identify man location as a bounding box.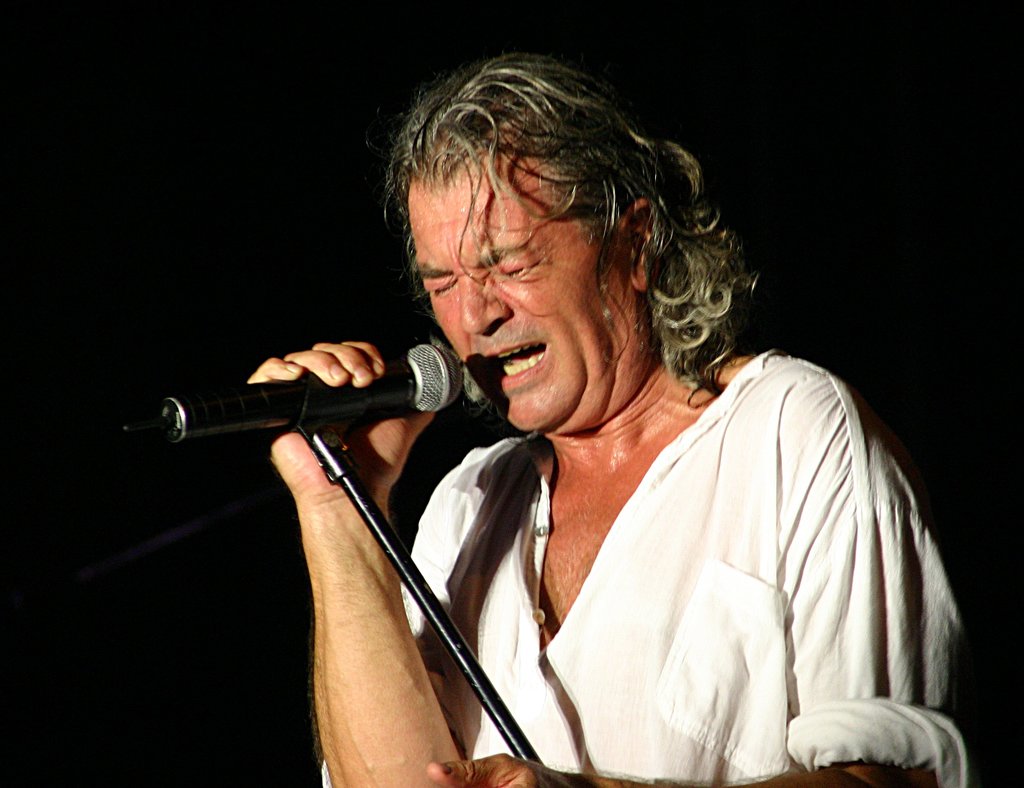
{"left": 180, "top": 68, "right": 966, "bottom": 771}.
